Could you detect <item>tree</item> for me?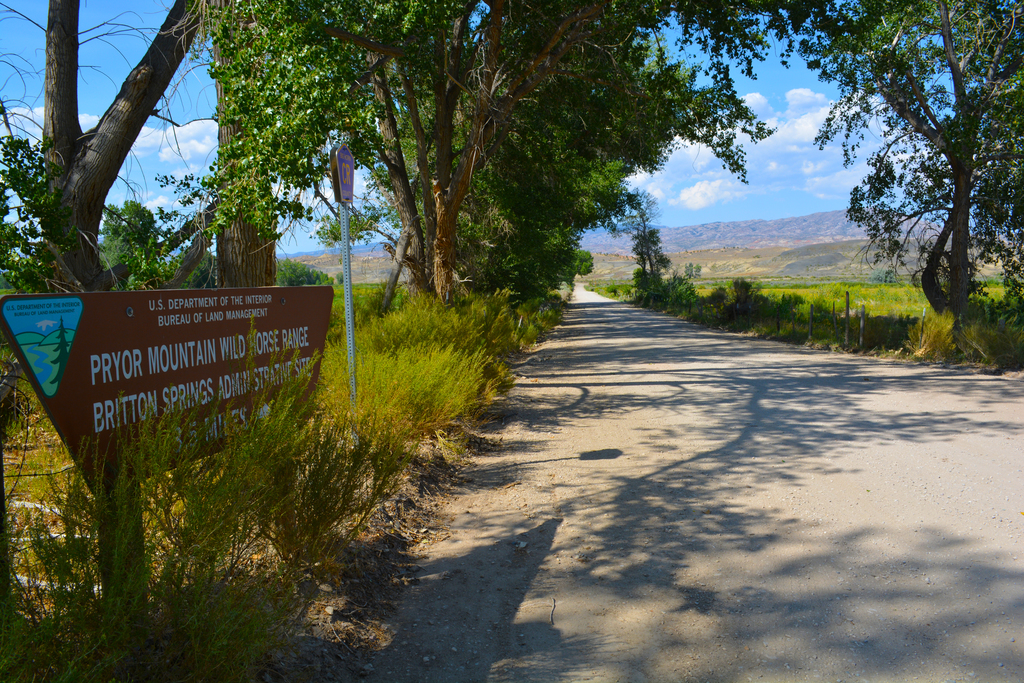
Detection result: (234,0,840,427).
